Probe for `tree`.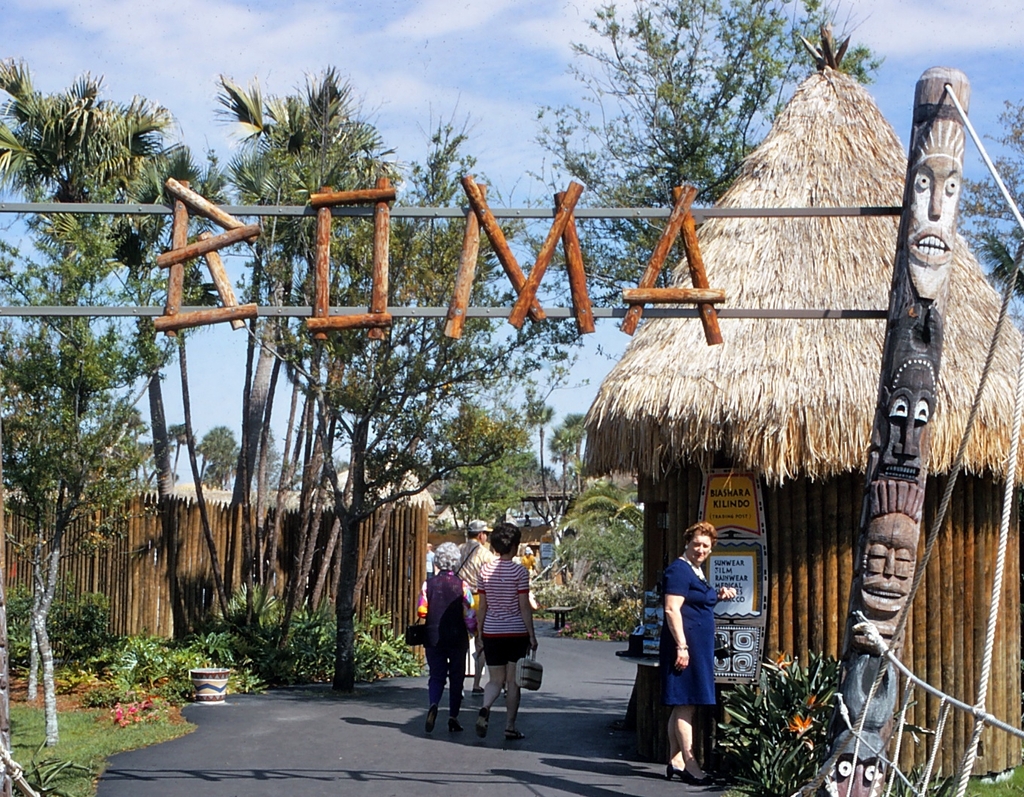
Probe result: <box>296,114,517,653</box>.
